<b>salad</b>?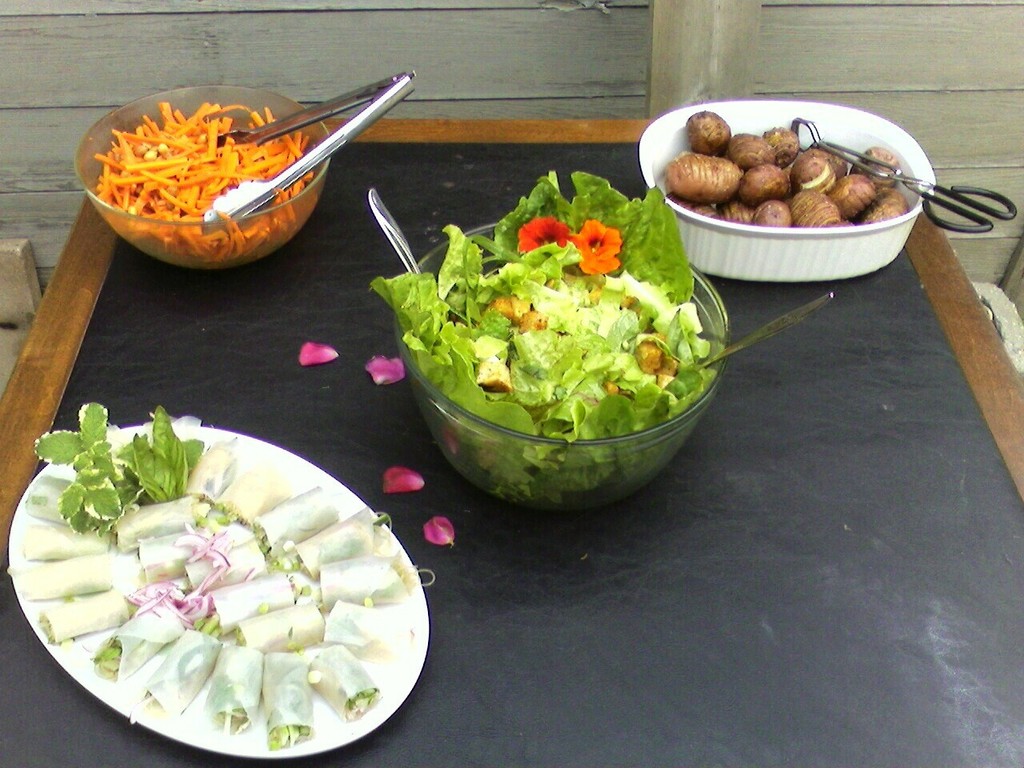
357,156,735,516
